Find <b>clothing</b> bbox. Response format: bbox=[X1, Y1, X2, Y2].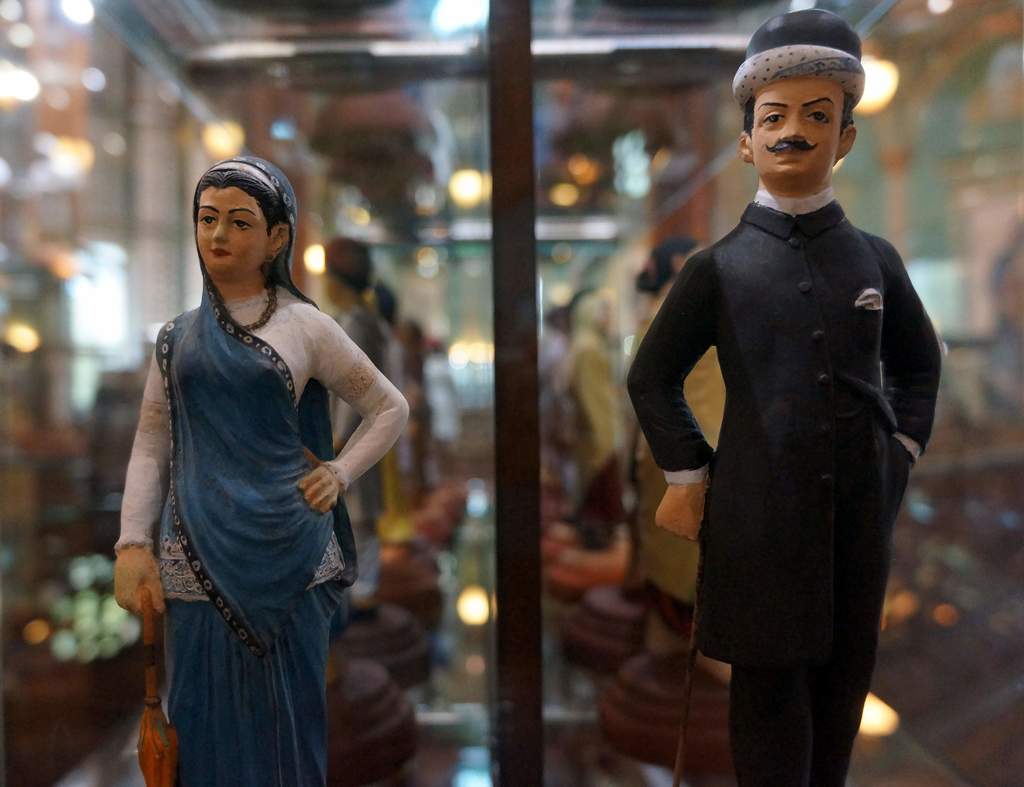
bbox=[109, 280, 431, 786].
